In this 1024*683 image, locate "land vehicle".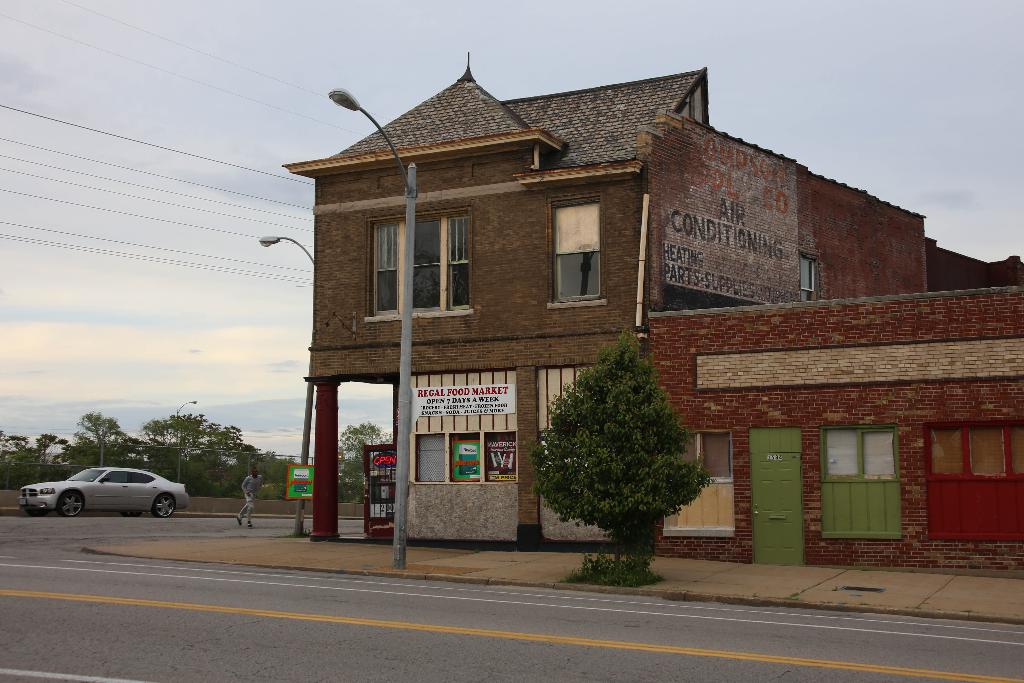
Bounding box: crop(27, 466, 188, 523).
